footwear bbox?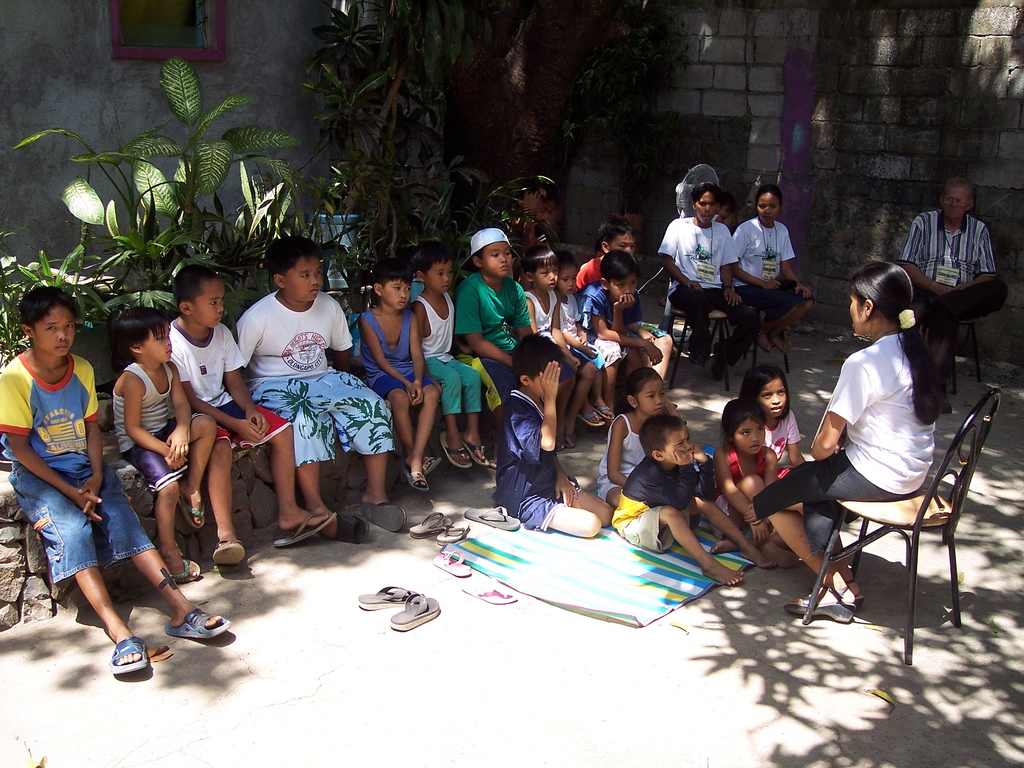
(x1=272, y1=511, x2=340, y2=549)
